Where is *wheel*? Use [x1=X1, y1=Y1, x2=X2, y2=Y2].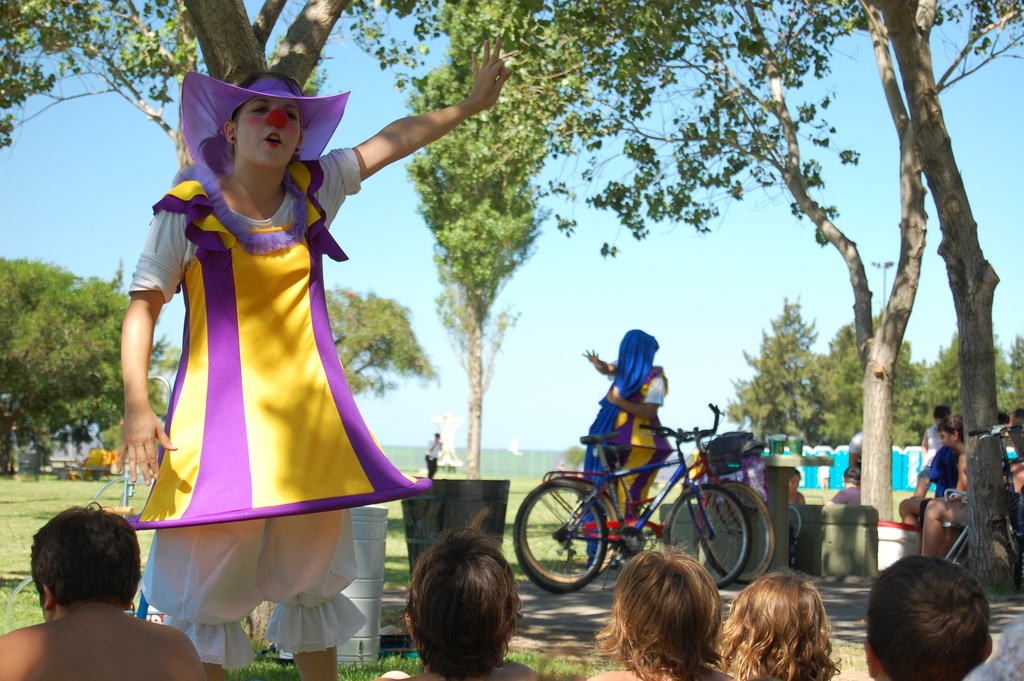
[x1=665, y1=483, x2=750, y2=580].
